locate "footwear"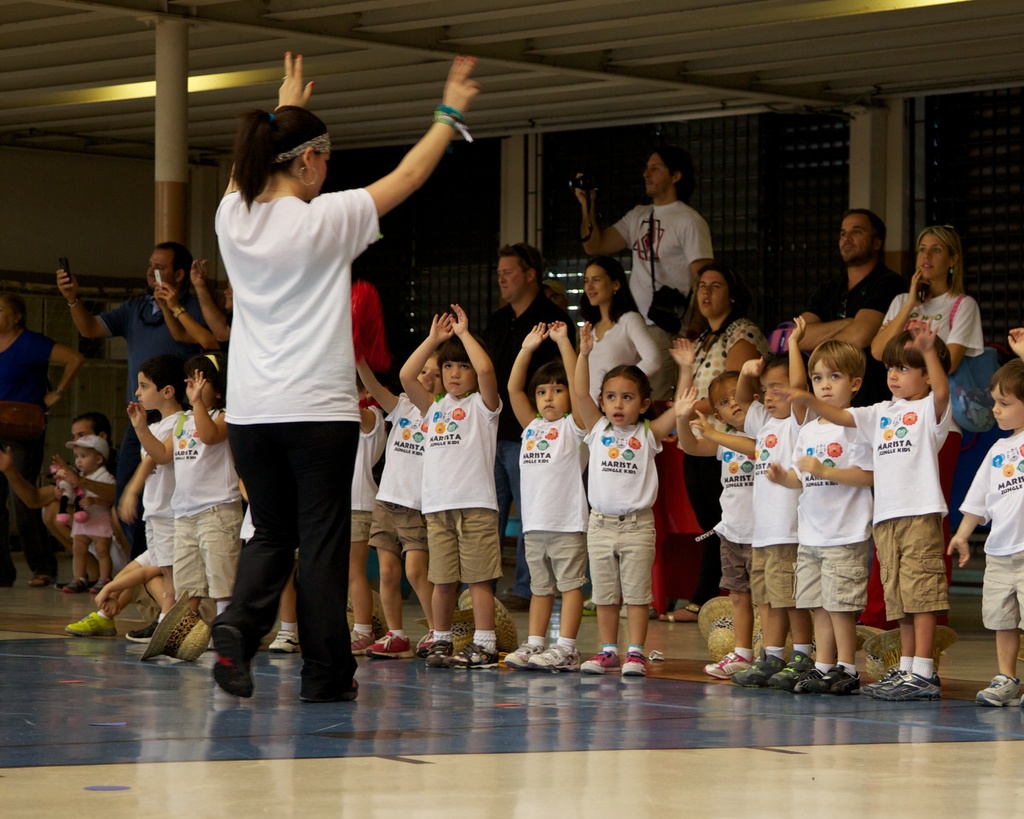
select_region(792, 667, 824, 692)
